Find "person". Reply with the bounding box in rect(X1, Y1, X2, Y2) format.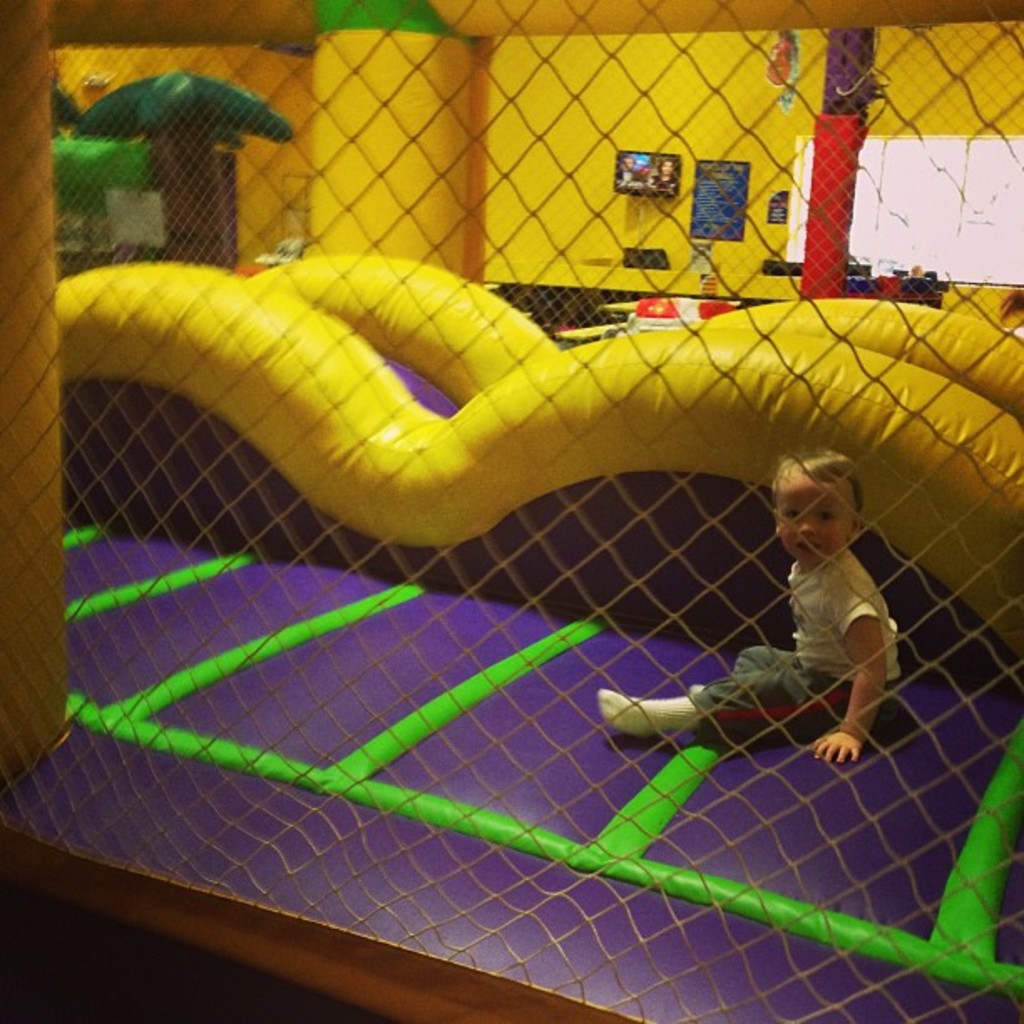
rect(592, 452, 912, 798).
